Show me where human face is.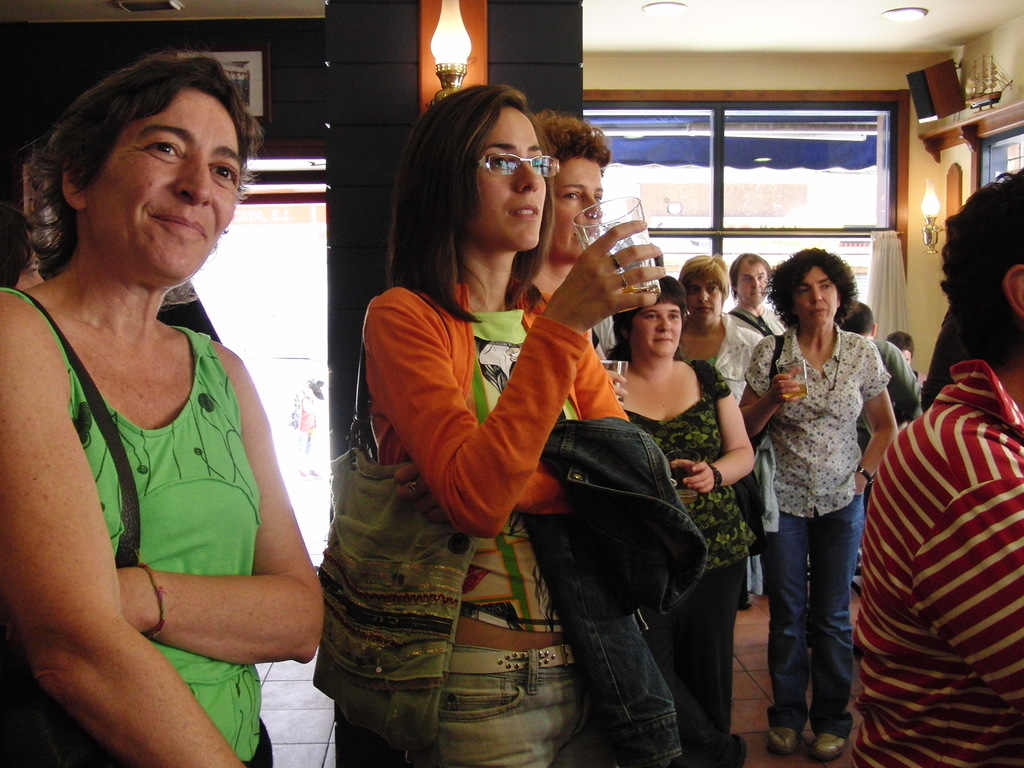
human face is at select_region(84, 83, 242, 284).
